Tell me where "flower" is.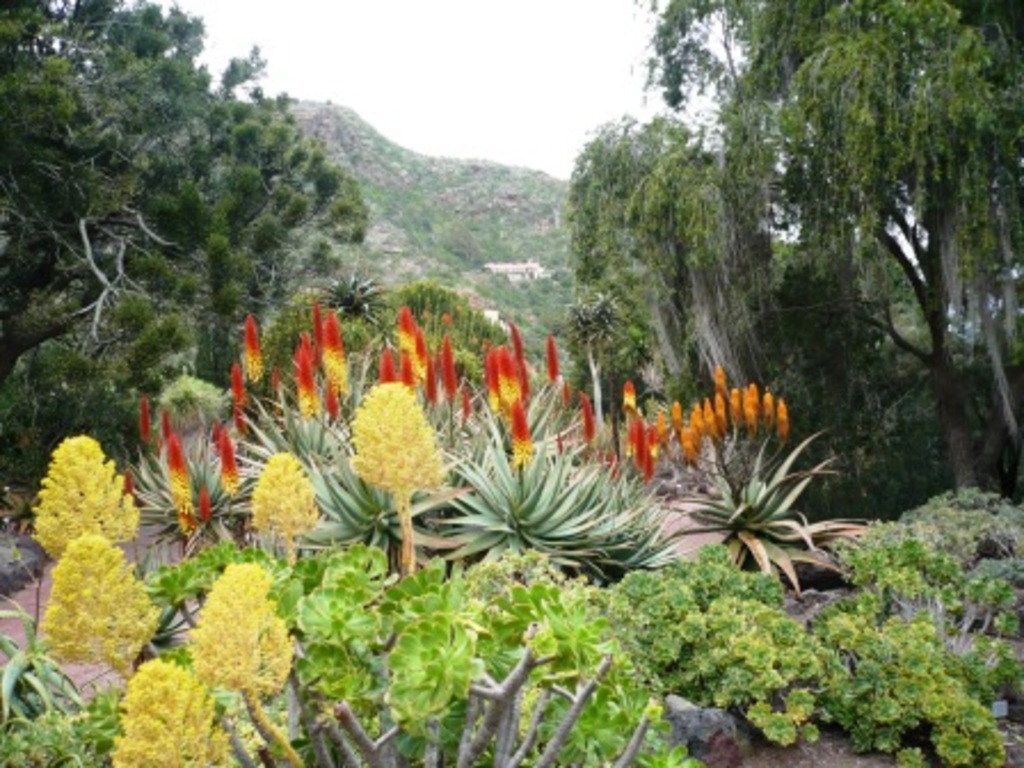
"flower" is at 423/357/448/427.
